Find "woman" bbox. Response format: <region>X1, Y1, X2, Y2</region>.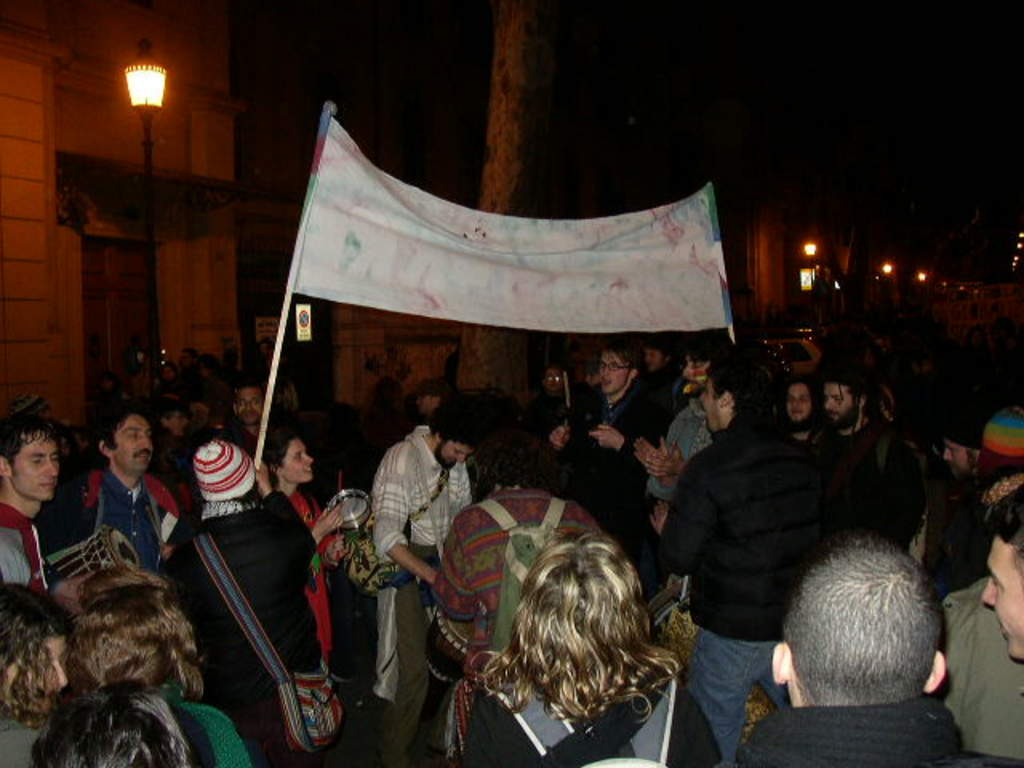
<region>422, 478, 699, 757</region>.
